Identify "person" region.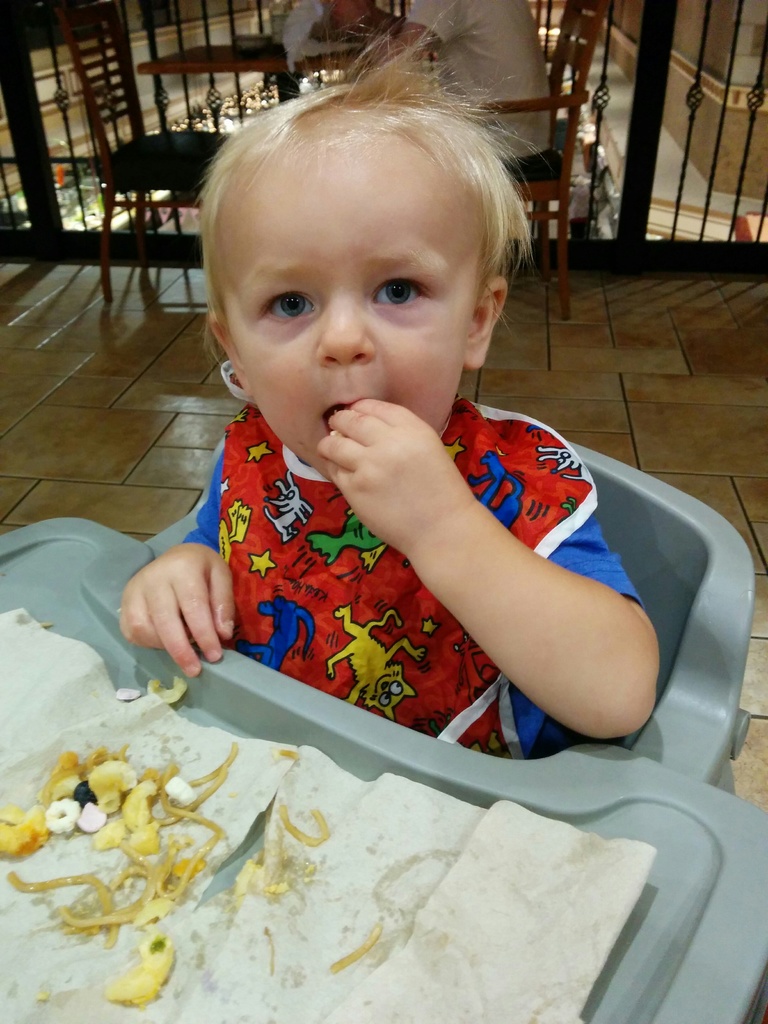
Region: (331,0,550,166).
